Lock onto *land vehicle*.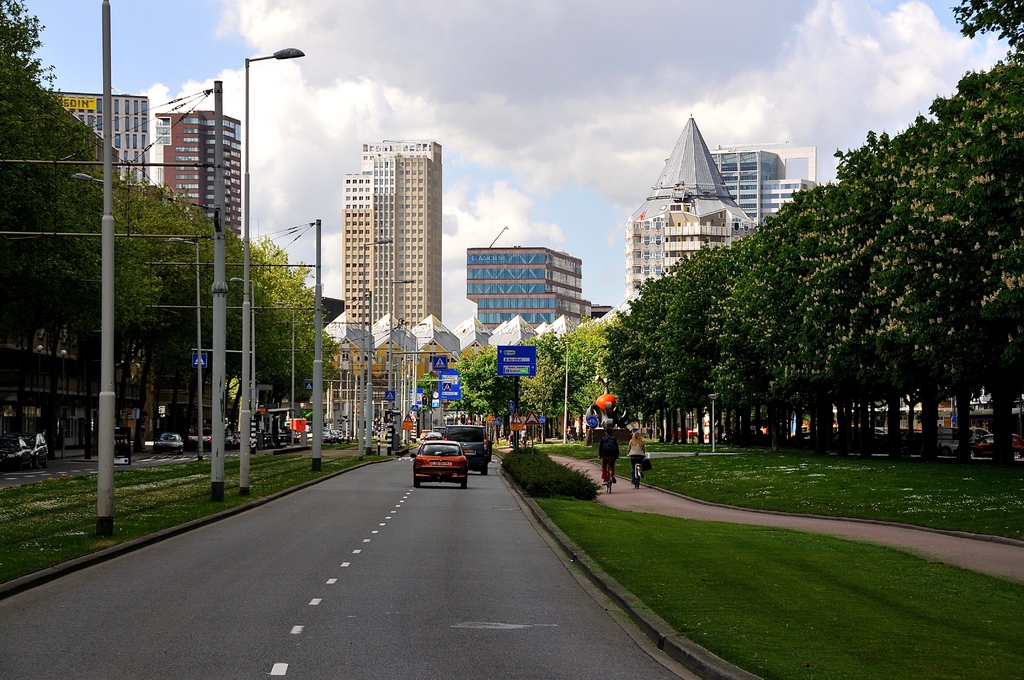
Locked: {"left": 0, "top": 433, "right": 33, "bottom": 474}.
